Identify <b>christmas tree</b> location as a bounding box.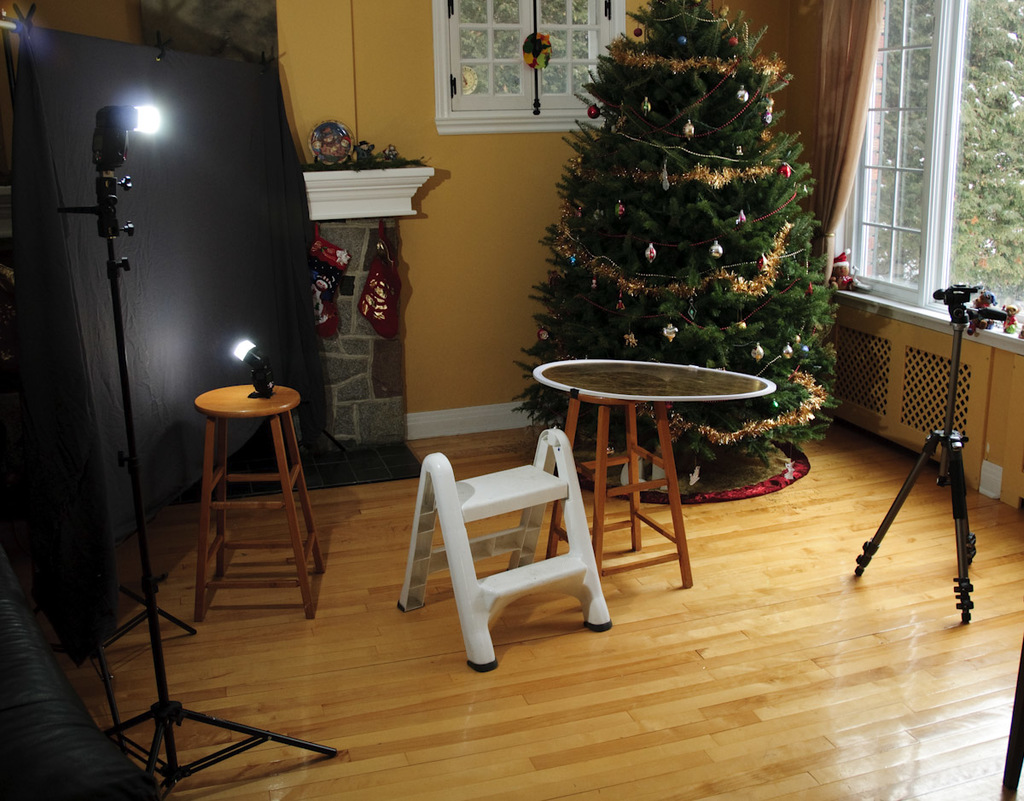
{"x1": 507, "y1": 0, "x2": 848, "y2": 495}.
